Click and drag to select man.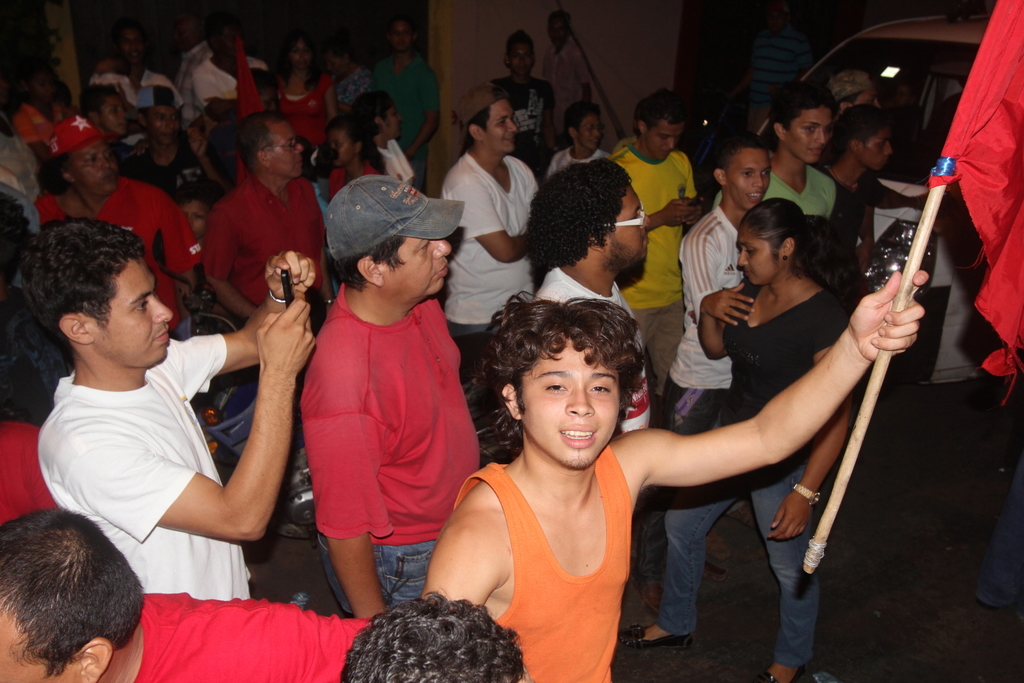
Selection: x1=524 y1=158 x2=651 y2=436.
